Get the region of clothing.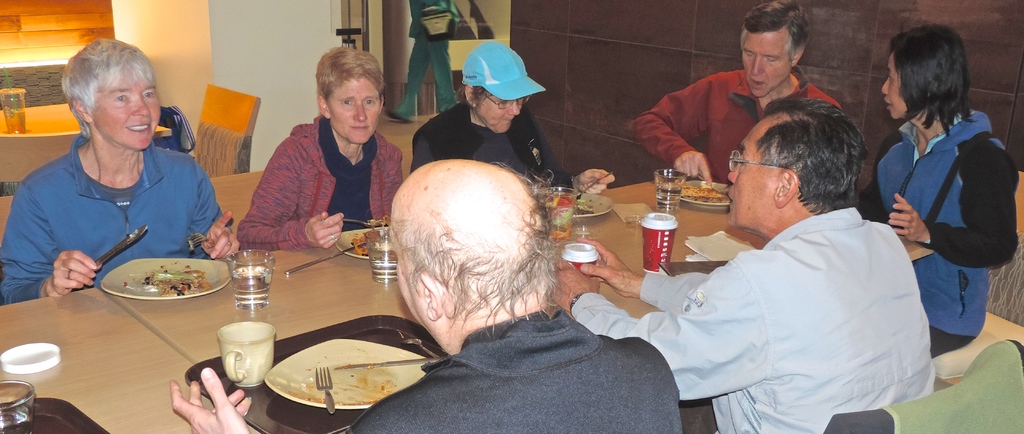
<bbox>403, 95, 574, 193</bbox>.
